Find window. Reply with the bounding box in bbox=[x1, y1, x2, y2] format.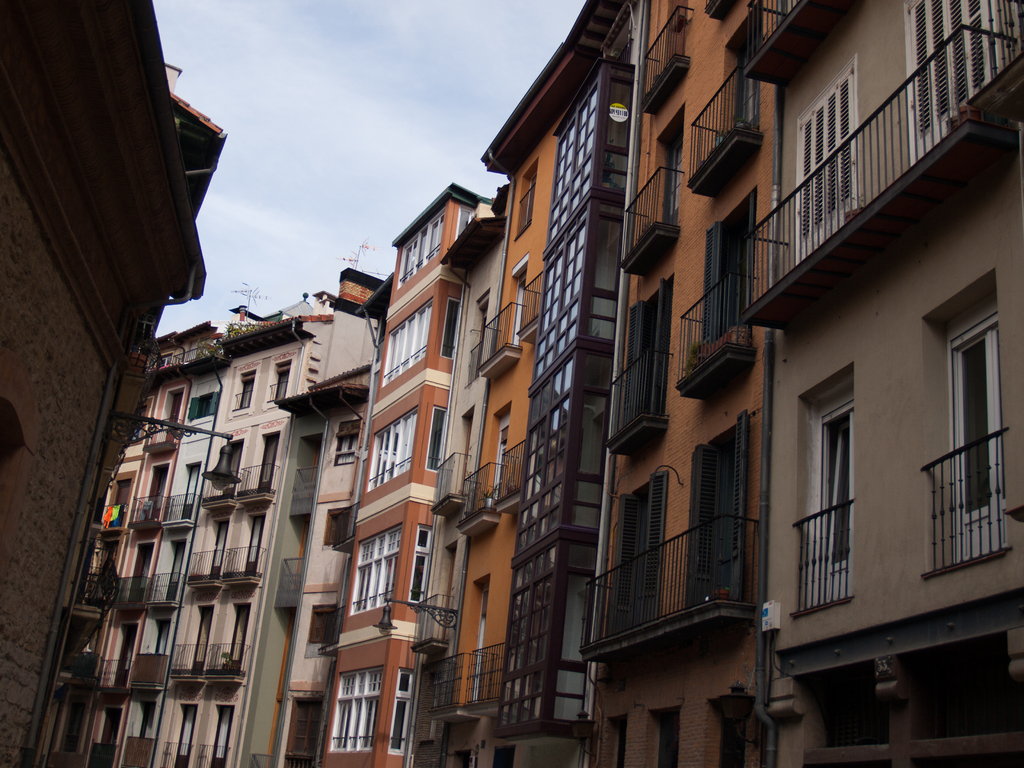
bbox=[520, 173, 532, 230].
